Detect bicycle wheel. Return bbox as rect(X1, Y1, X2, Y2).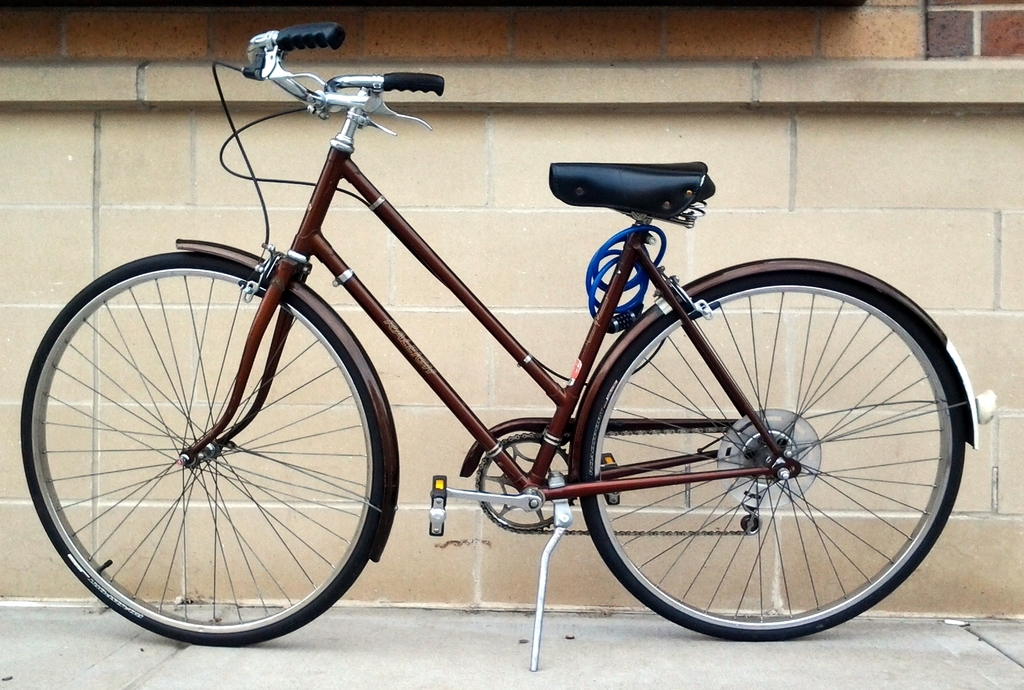
rect(575, 272, 961, 646).
